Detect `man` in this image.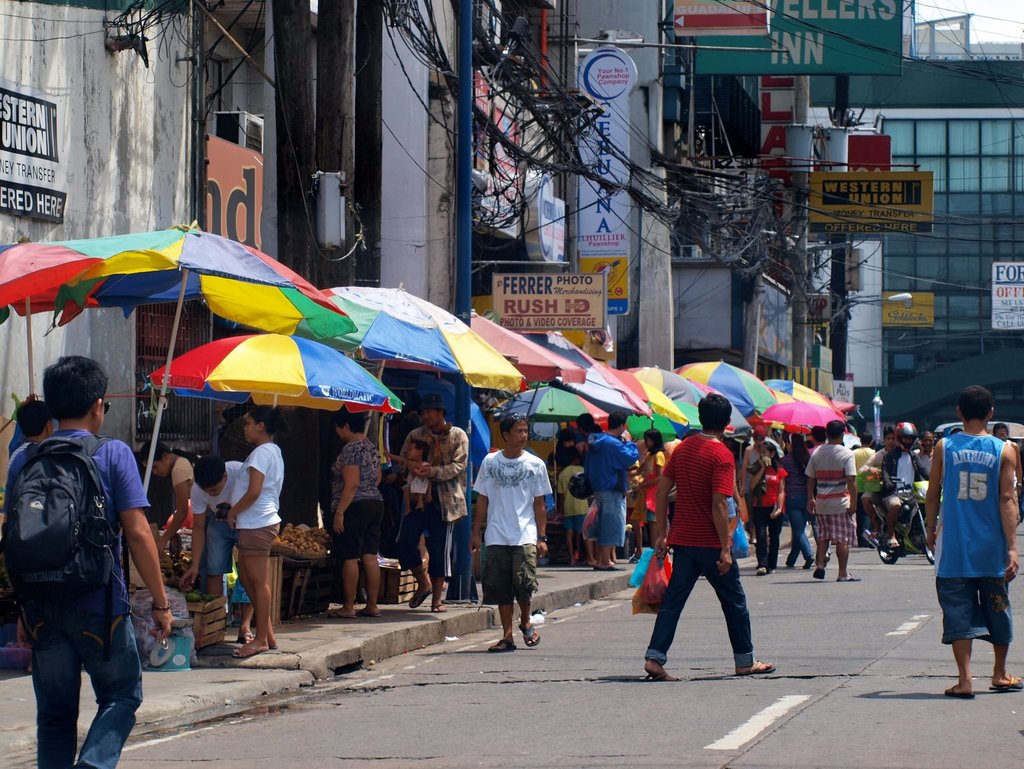
Detection: pyautogui.locateOnScreen(863, 423, 899, 535).
